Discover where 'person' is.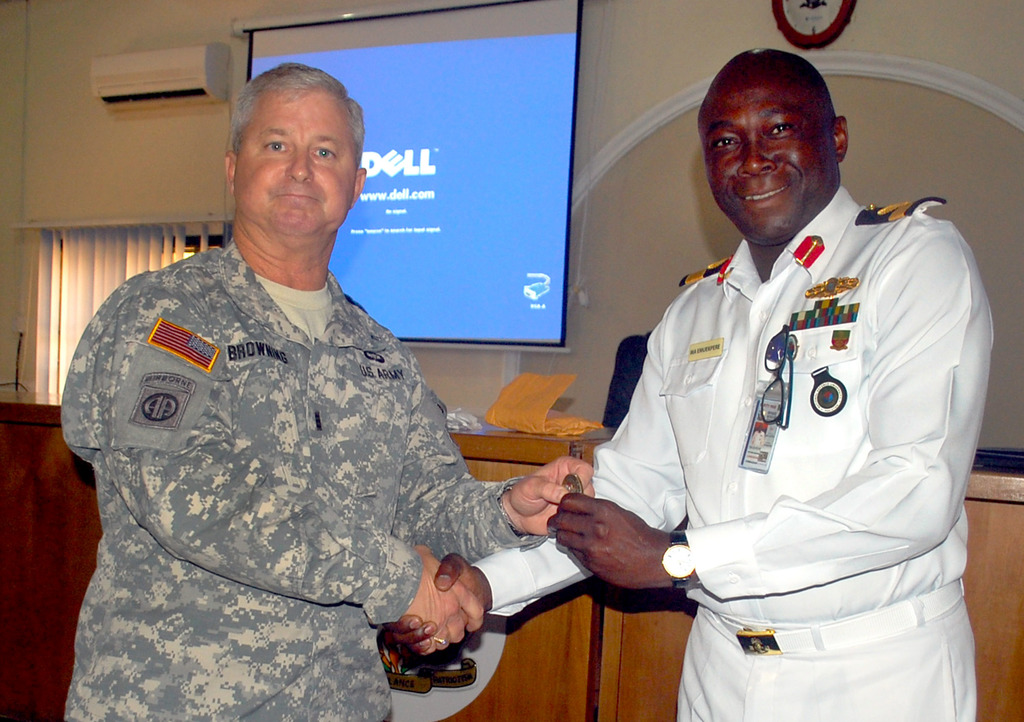
Discovered at <box>84,97,566,721</box>.
